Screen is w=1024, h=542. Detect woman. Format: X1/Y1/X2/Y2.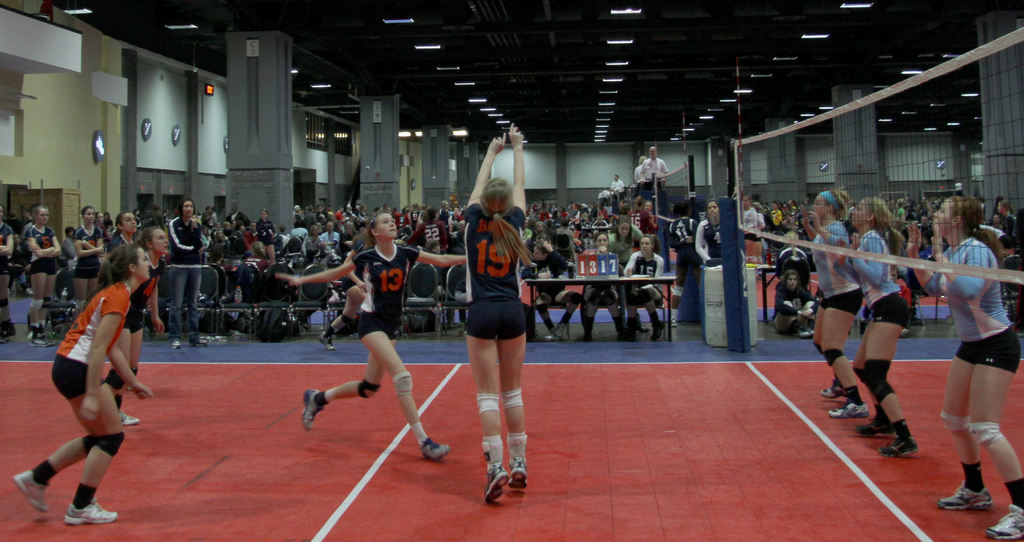
631/199/653/241.
